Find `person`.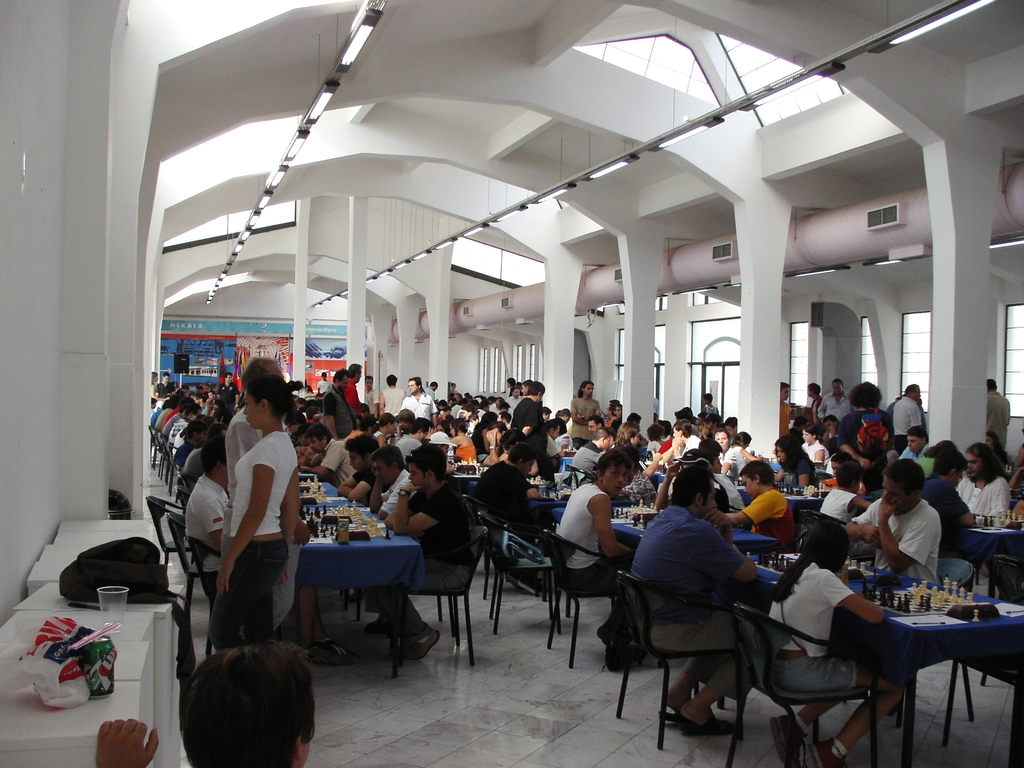
box(757, 525, 904, 767).
